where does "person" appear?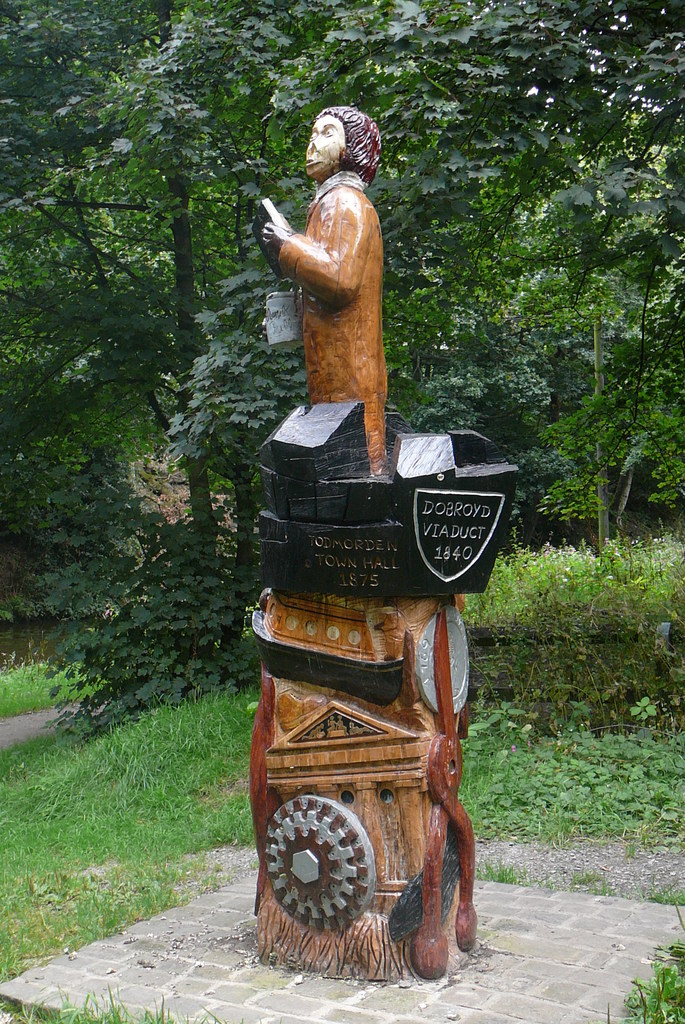
Appears at pyautogui.locateOnScreen(243, 90, 403, 435).
